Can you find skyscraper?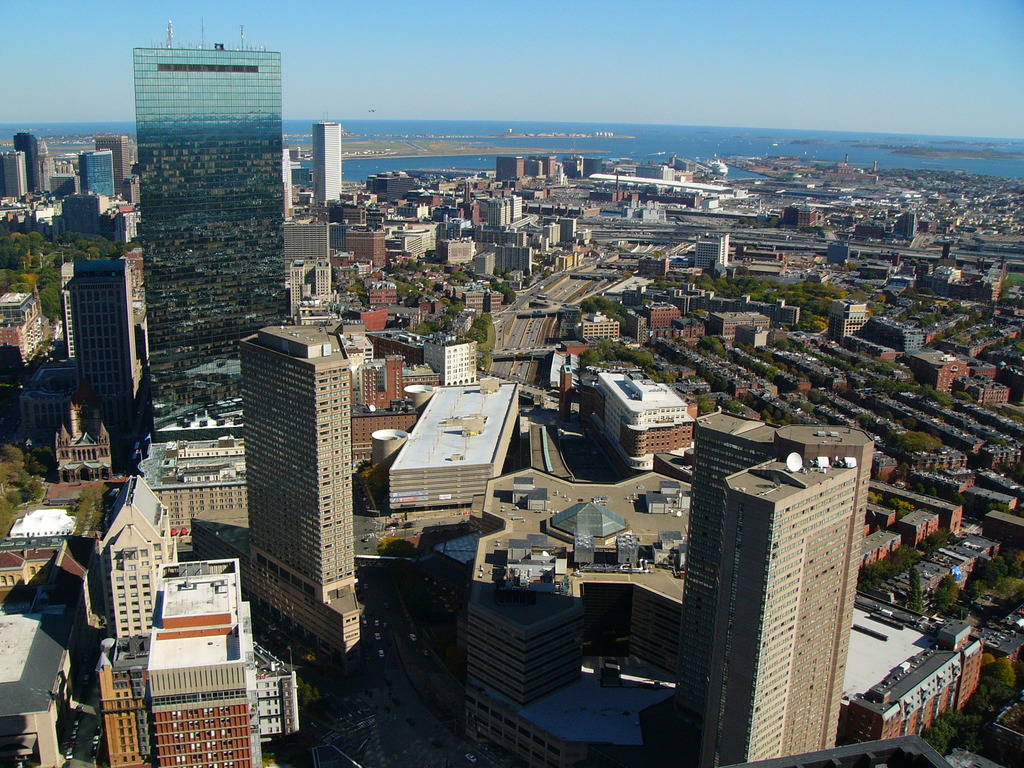
Yes, bounding box: 78, 152, 113, 195.
